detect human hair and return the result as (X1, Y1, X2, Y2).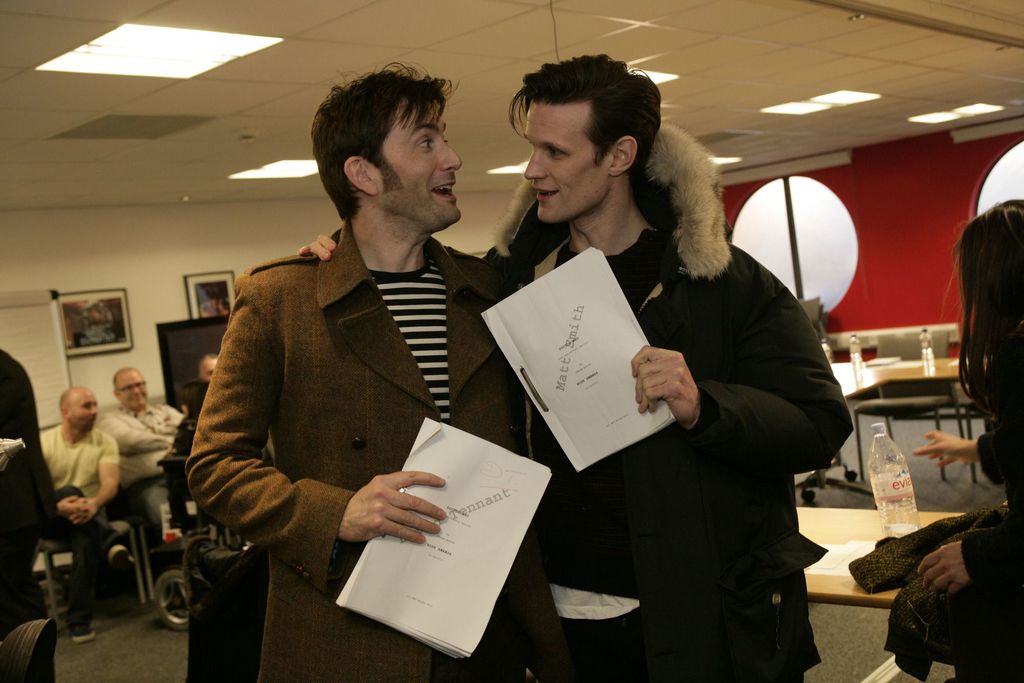
(314, 57, 458, 225).
